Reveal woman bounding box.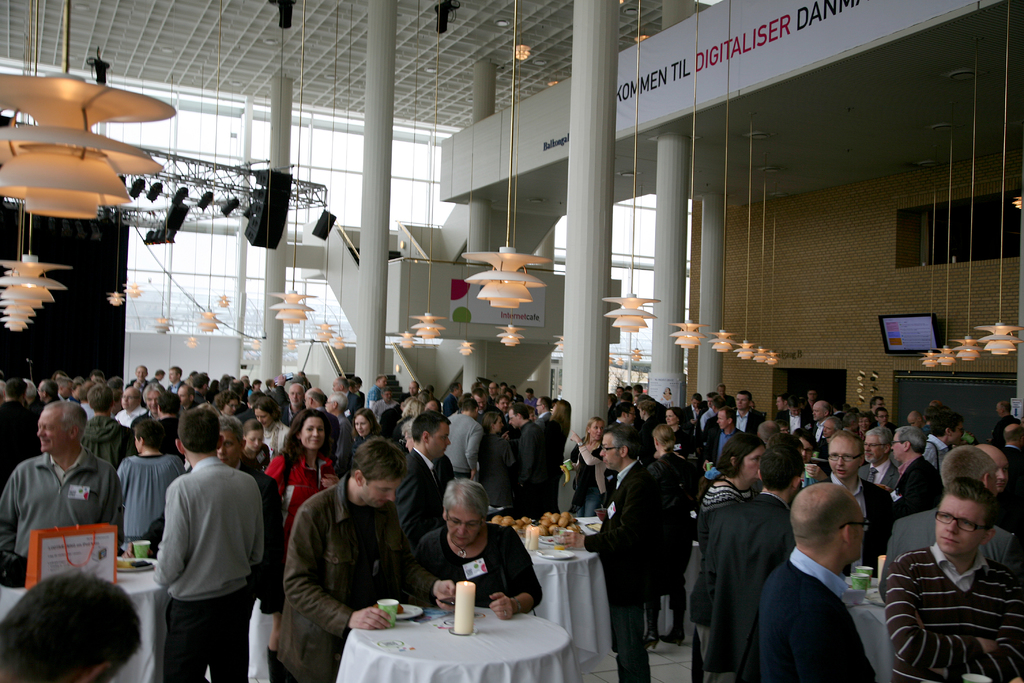
Revealed: 646,421,692,646.
